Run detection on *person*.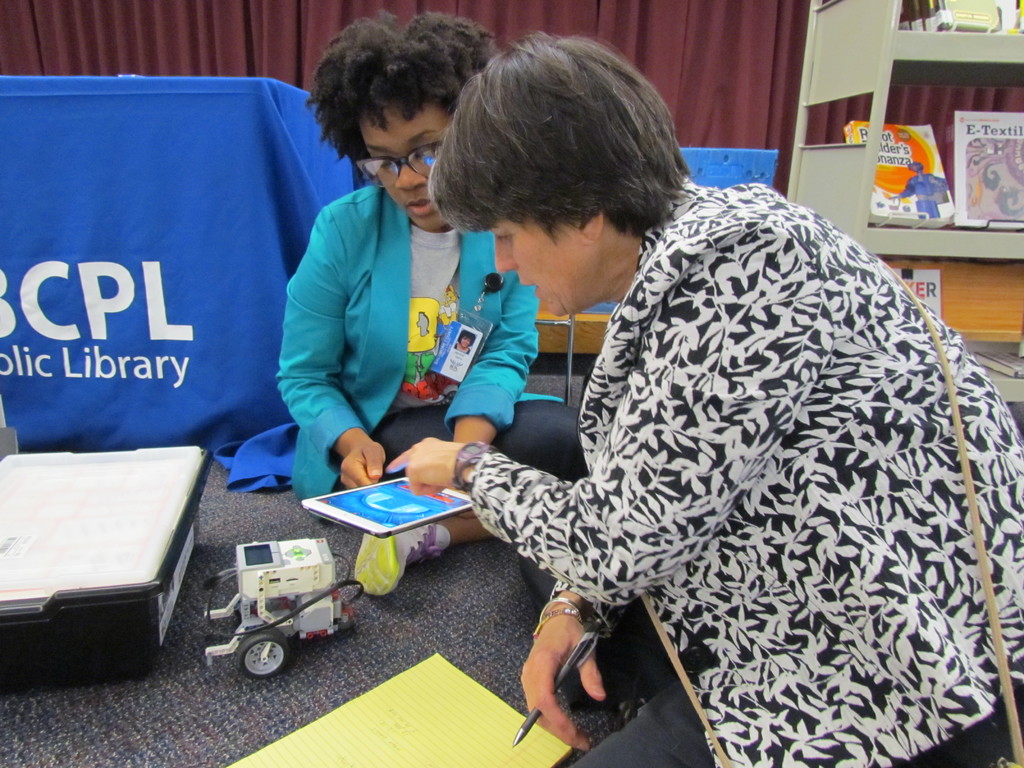
Result: (left=276, top=12, right=580, bottom=596).
